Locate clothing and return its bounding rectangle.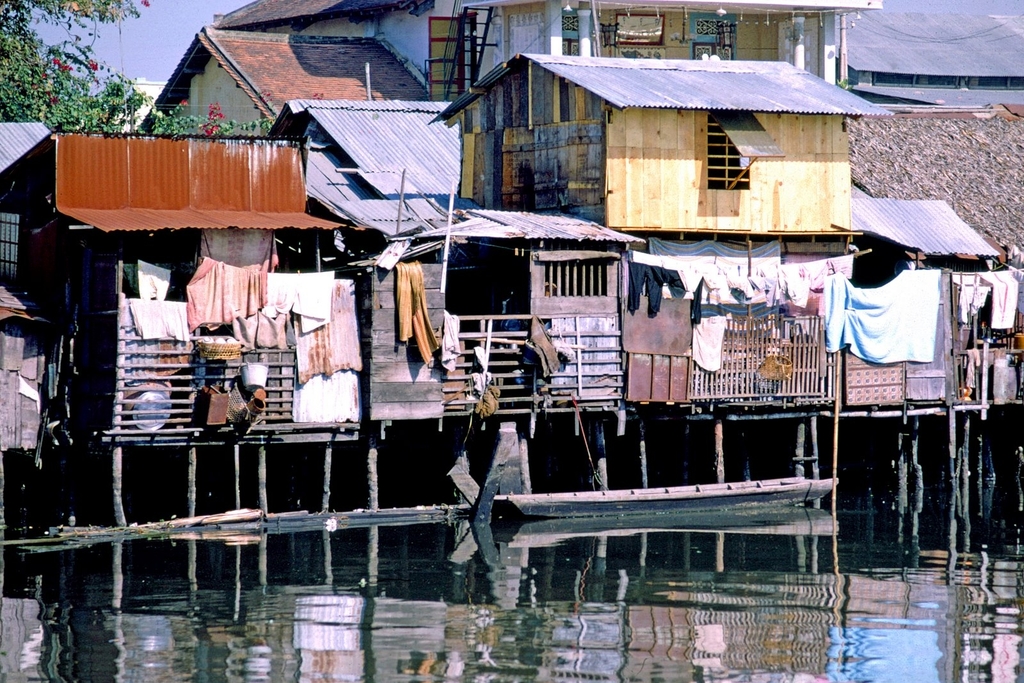
[437,316,458,374].
